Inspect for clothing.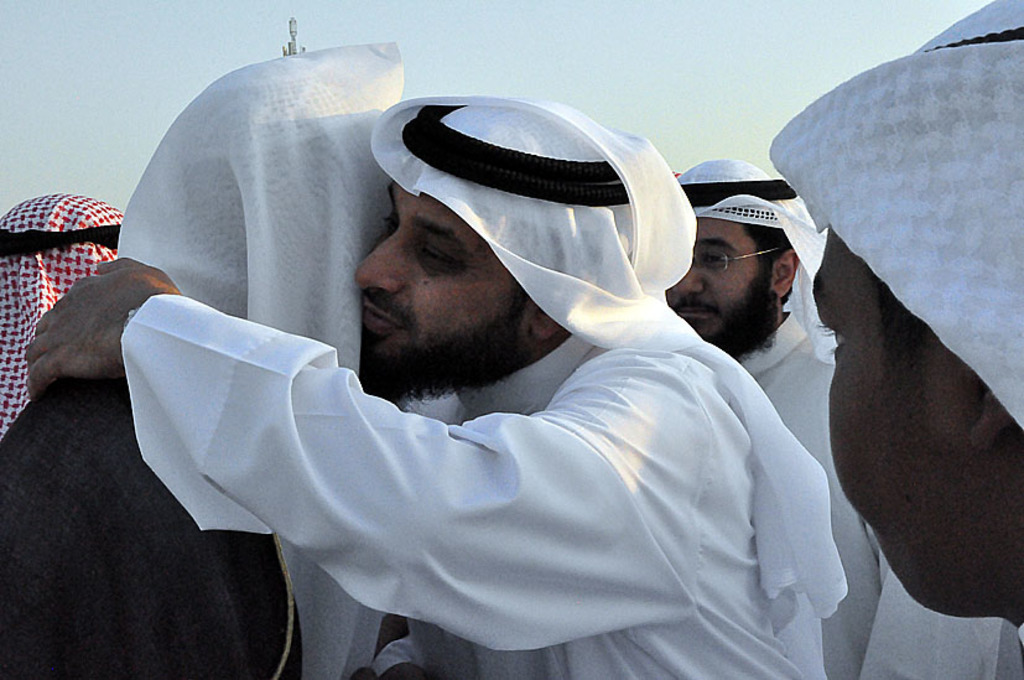
Inspection: bbox(733, 301, 884, 679).
